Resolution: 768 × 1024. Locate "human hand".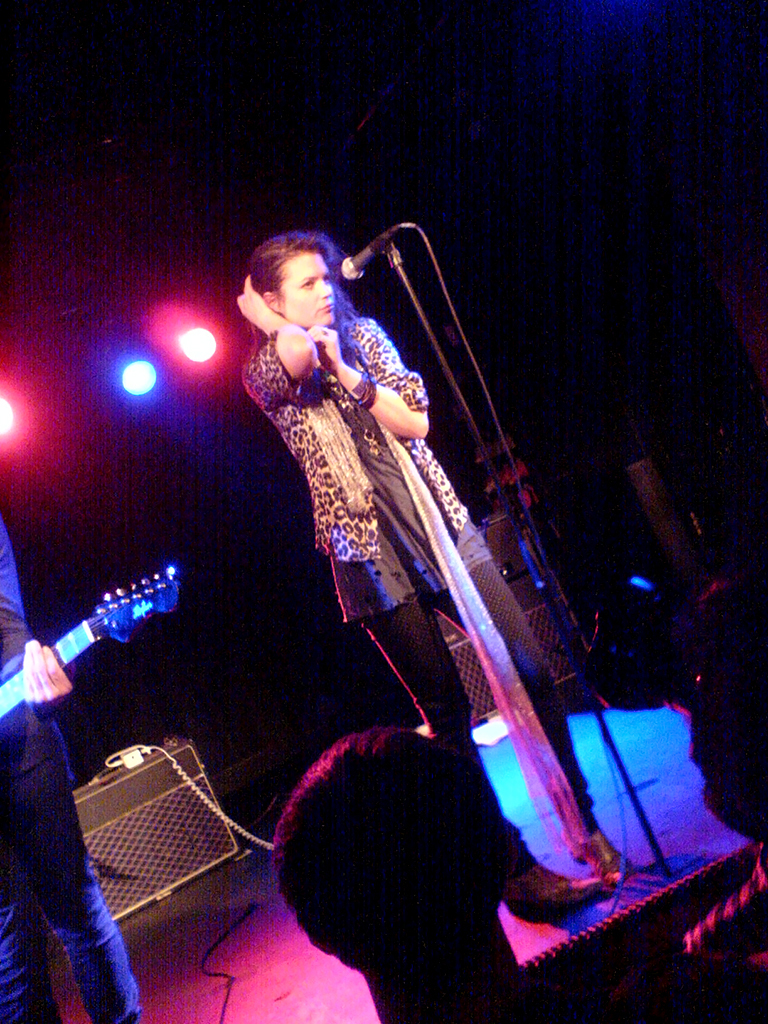
{"x1": 236, "y1": 278, "x2": 267, "y2": 332}.
